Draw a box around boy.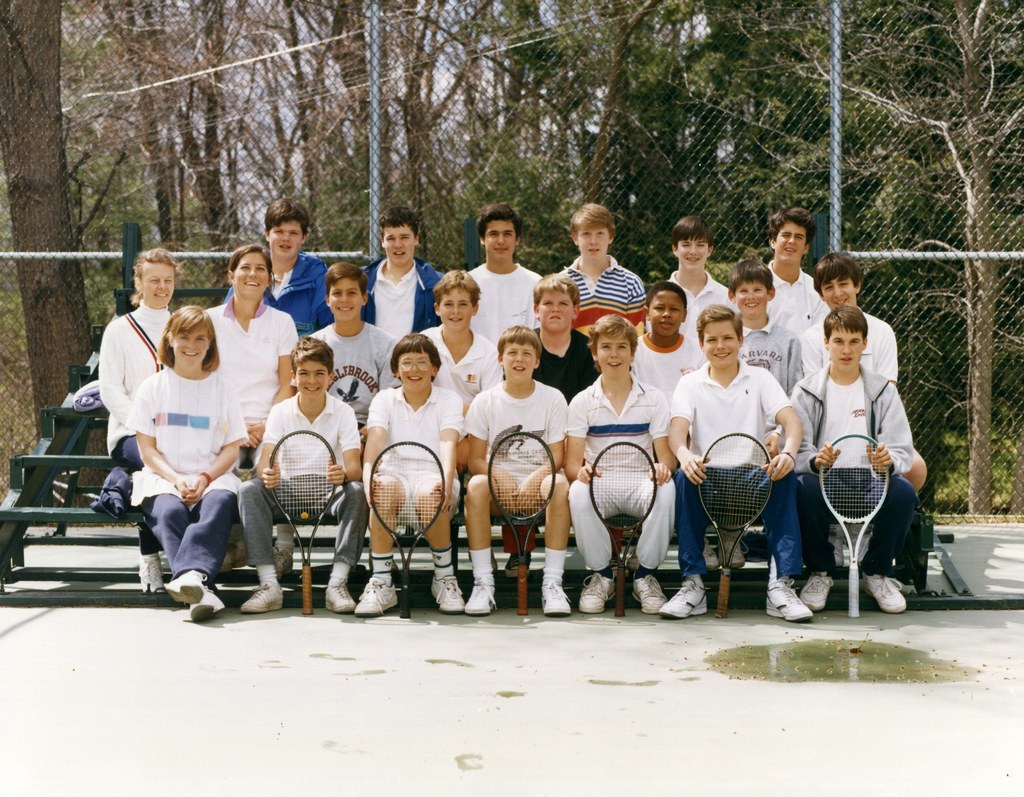
(left=727, top=261, right=803, bottom=391).
